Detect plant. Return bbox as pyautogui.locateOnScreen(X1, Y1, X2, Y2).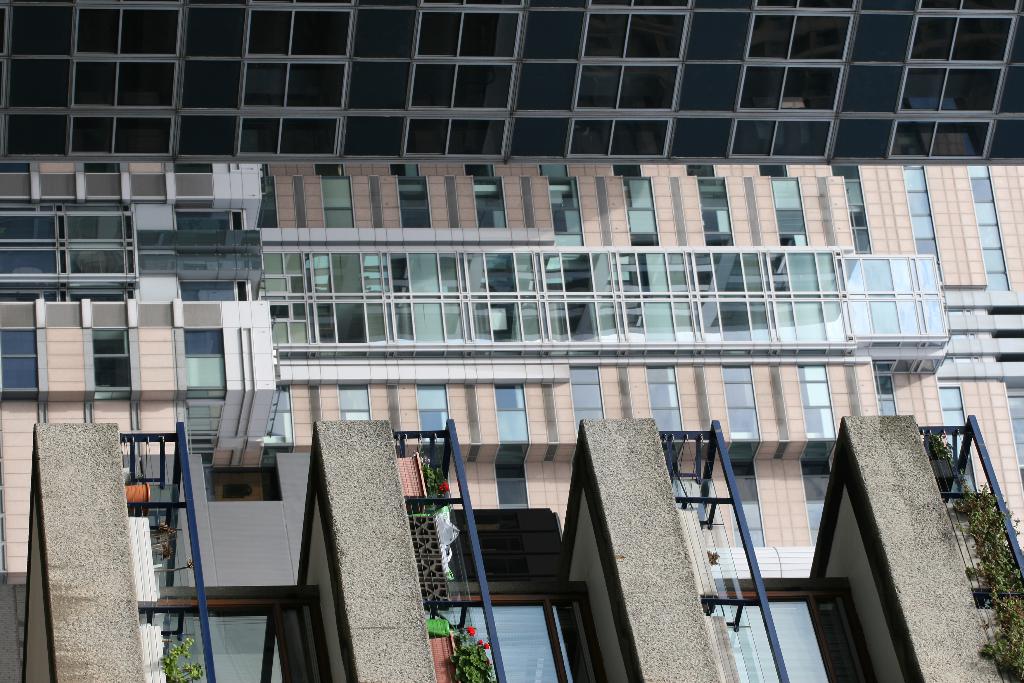
pyautogui.locateOnScreen(455, 629, 495, 682).
